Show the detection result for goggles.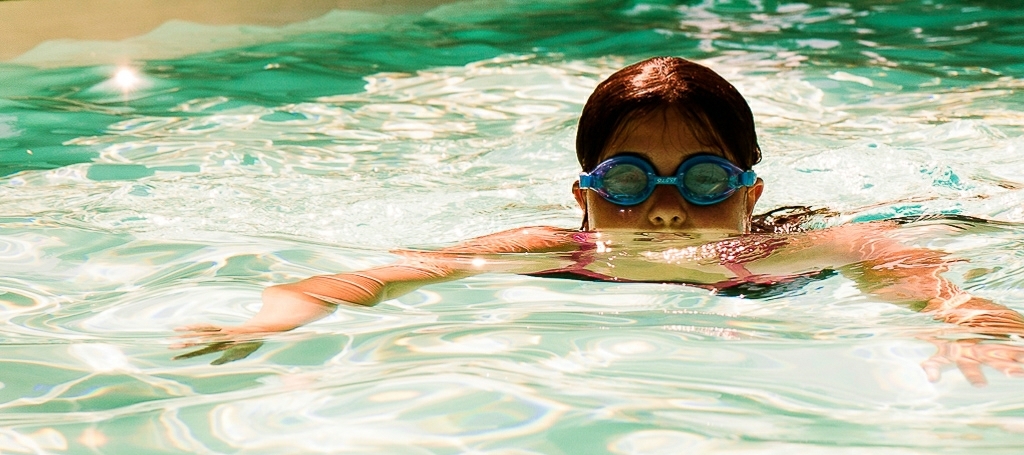
[x1=575, y1=152, x2=759, y2=210].
